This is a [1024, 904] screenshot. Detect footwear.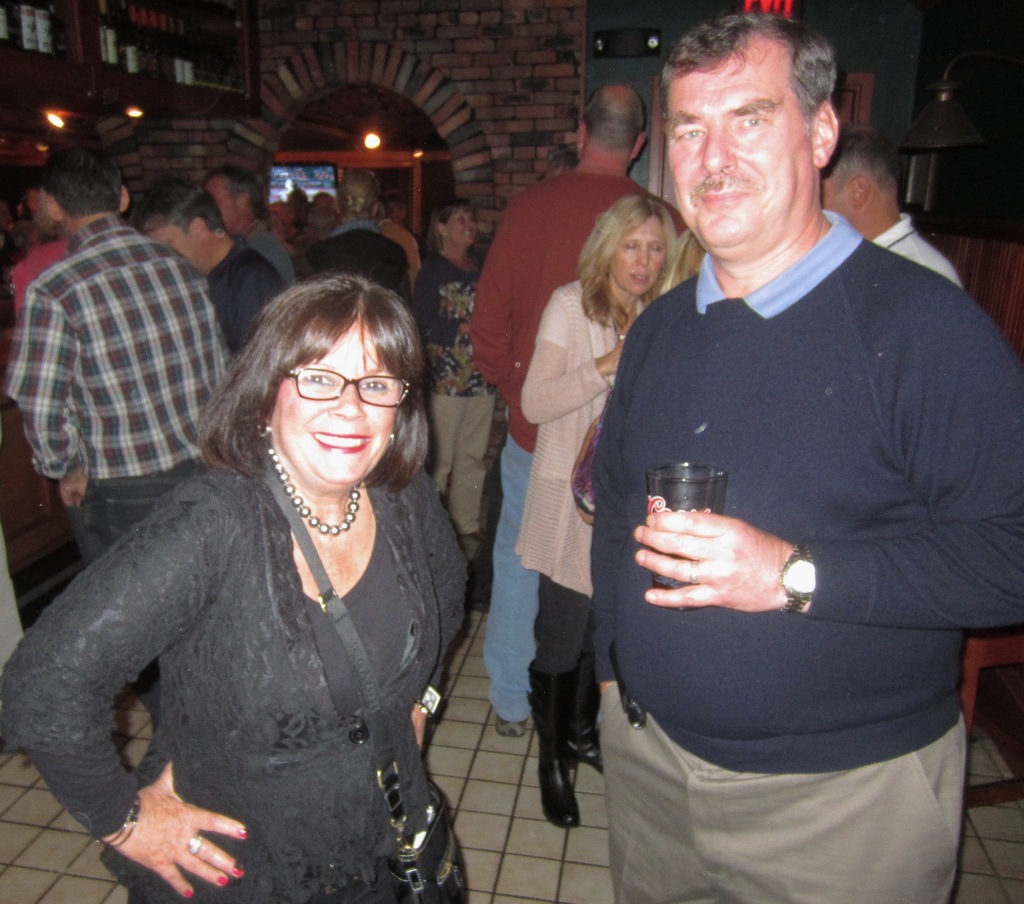
536:659:581:830.
